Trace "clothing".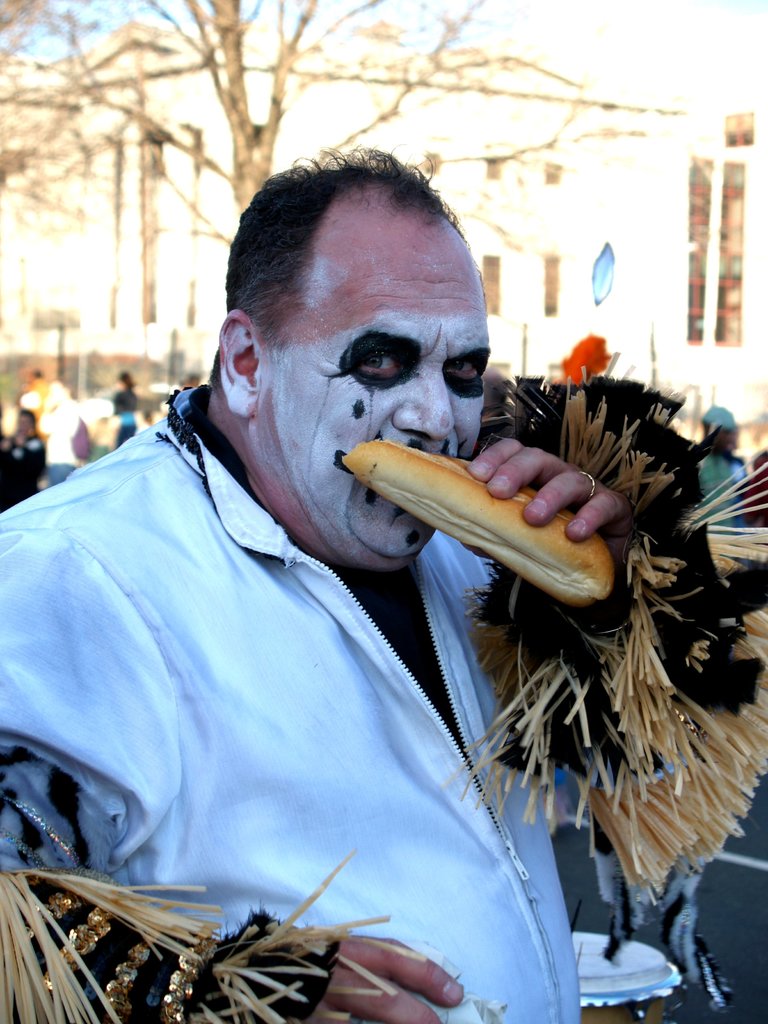
Traced to box(703, 454, 747, 532).
